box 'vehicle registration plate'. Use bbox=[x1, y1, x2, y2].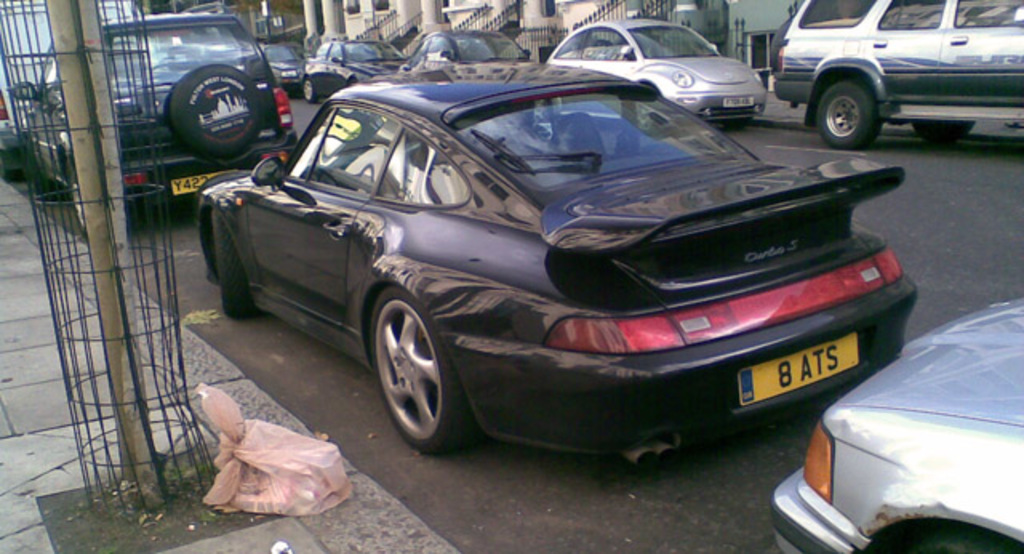
bbox=[736, 331, 870, 420].
